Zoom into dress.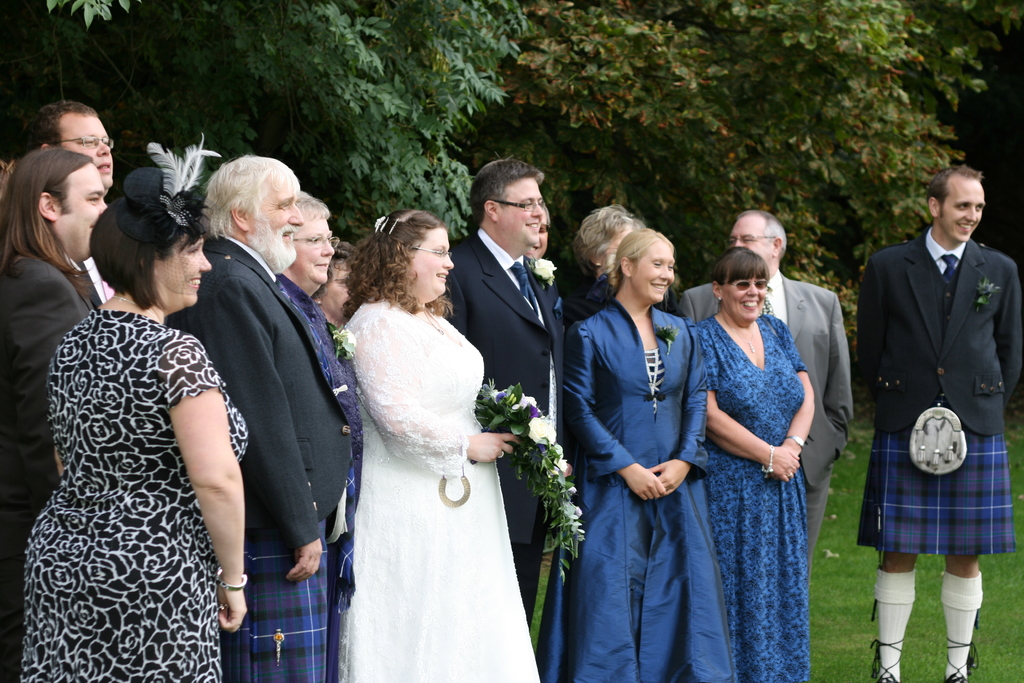
Zoom target: 568:293:737:682.
